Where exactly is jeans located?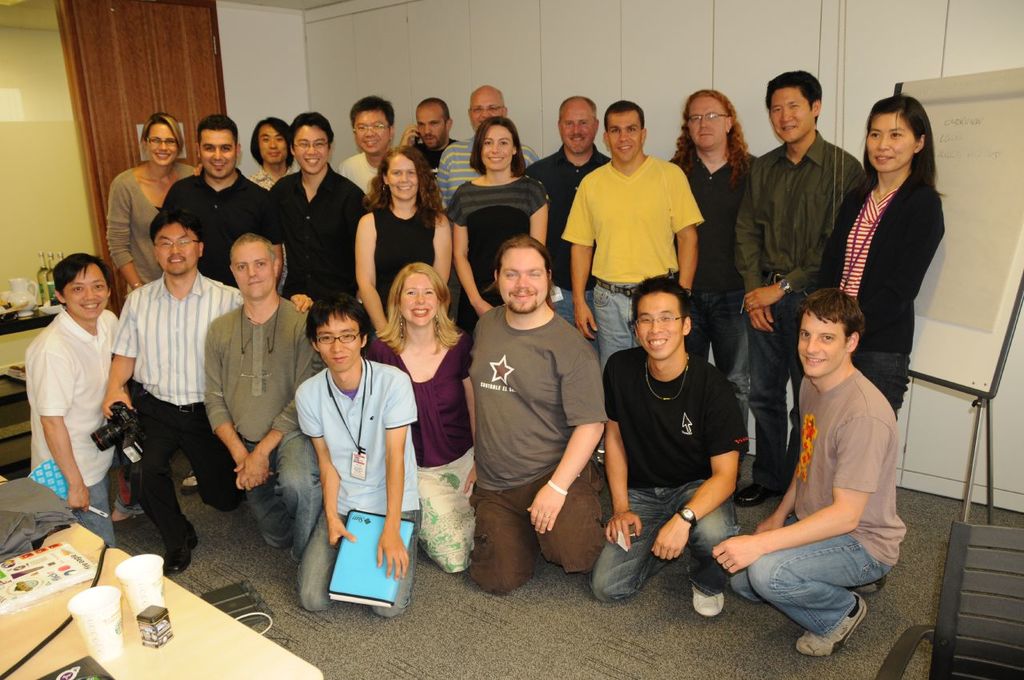
Its bounding box is Rect(545, 278, 604, 346).
